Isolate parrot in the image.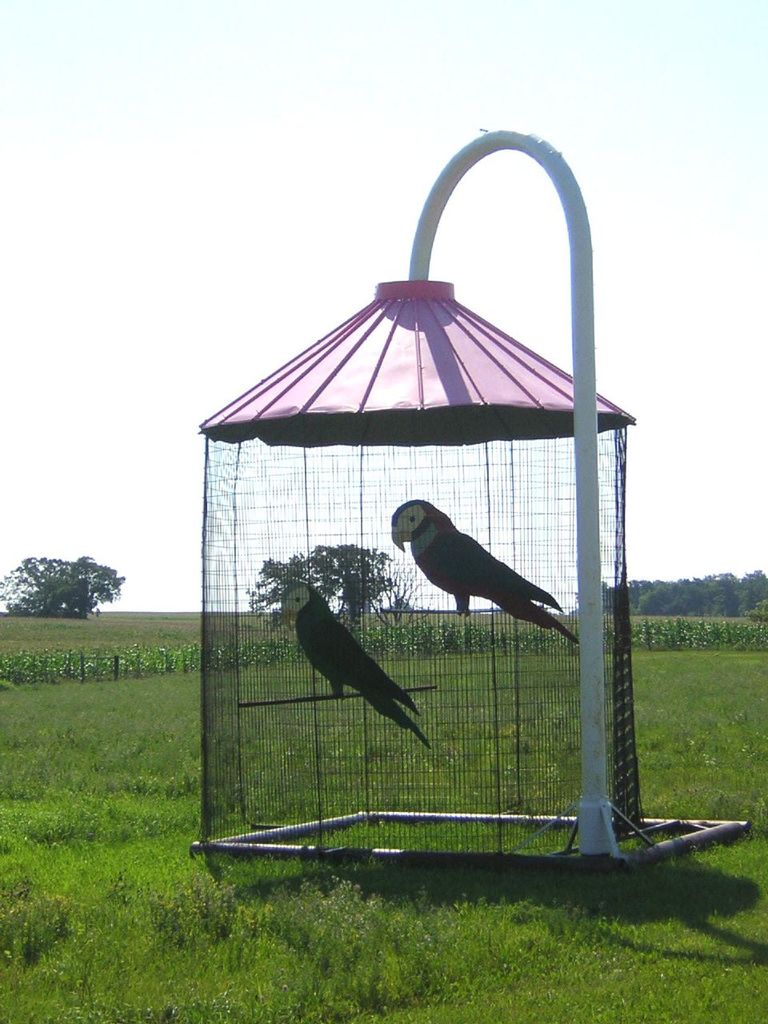
Isolated region: bbox=[273, 577, 444, 760].
